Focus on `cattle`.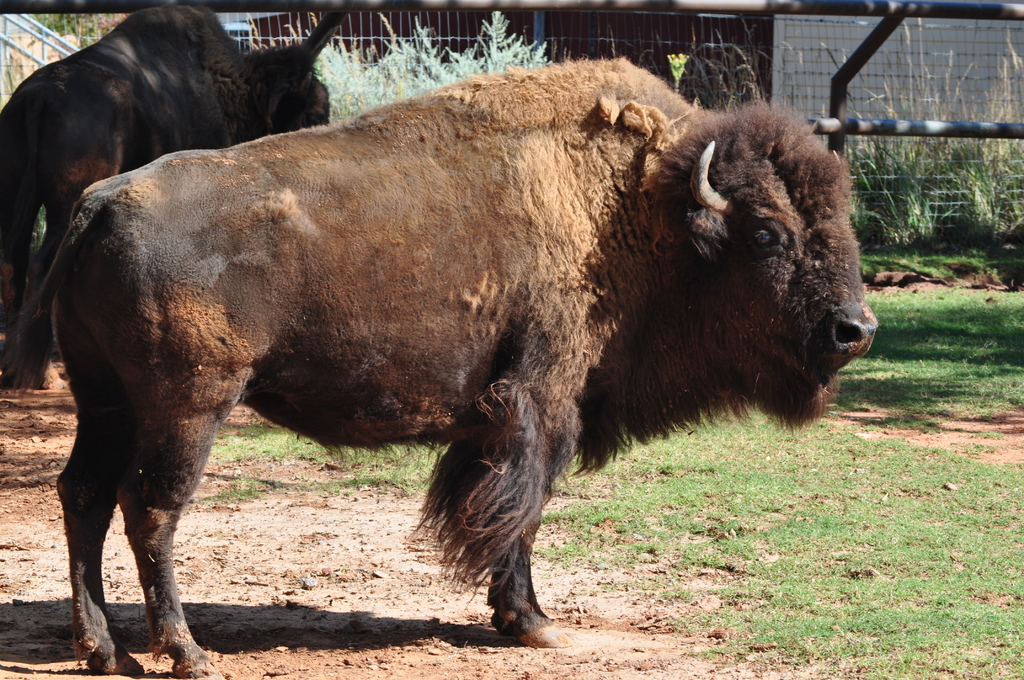
Focused at x1=19 y1=14 x2=885 y2=672.
